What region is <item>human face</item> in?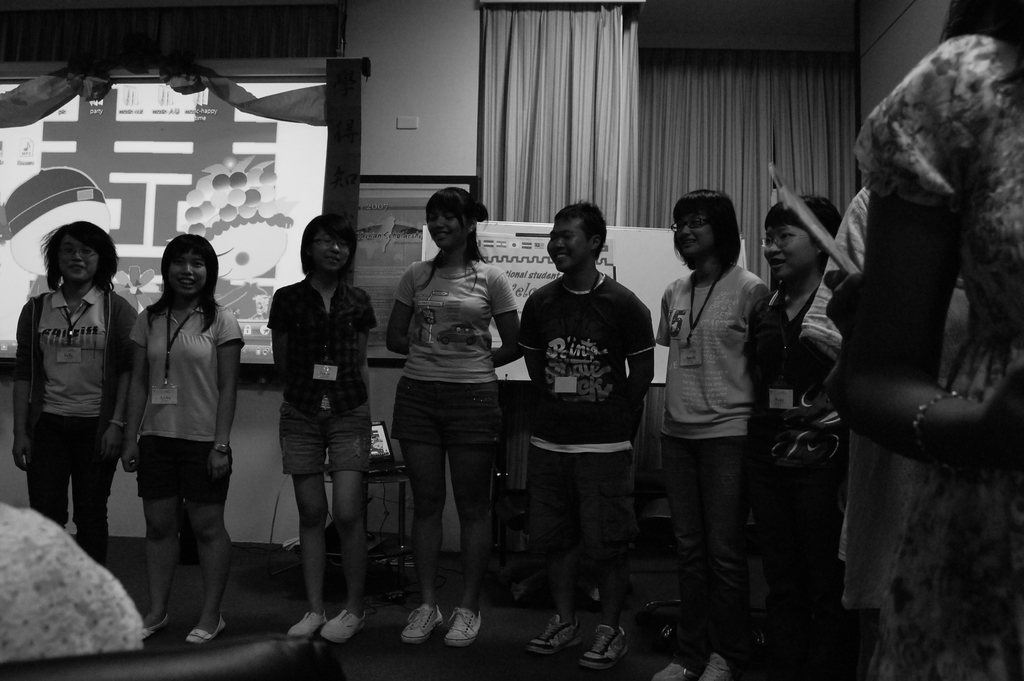
(428,192,461,250).
